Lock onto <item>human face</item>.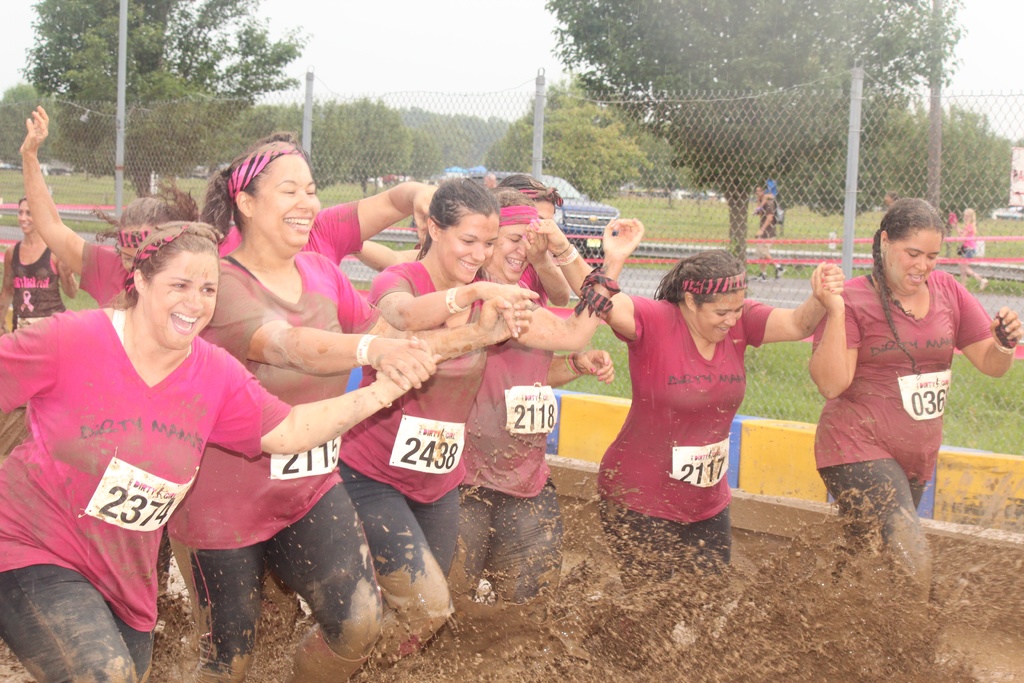
Locked: BBox(493, 226, 530, 272).
